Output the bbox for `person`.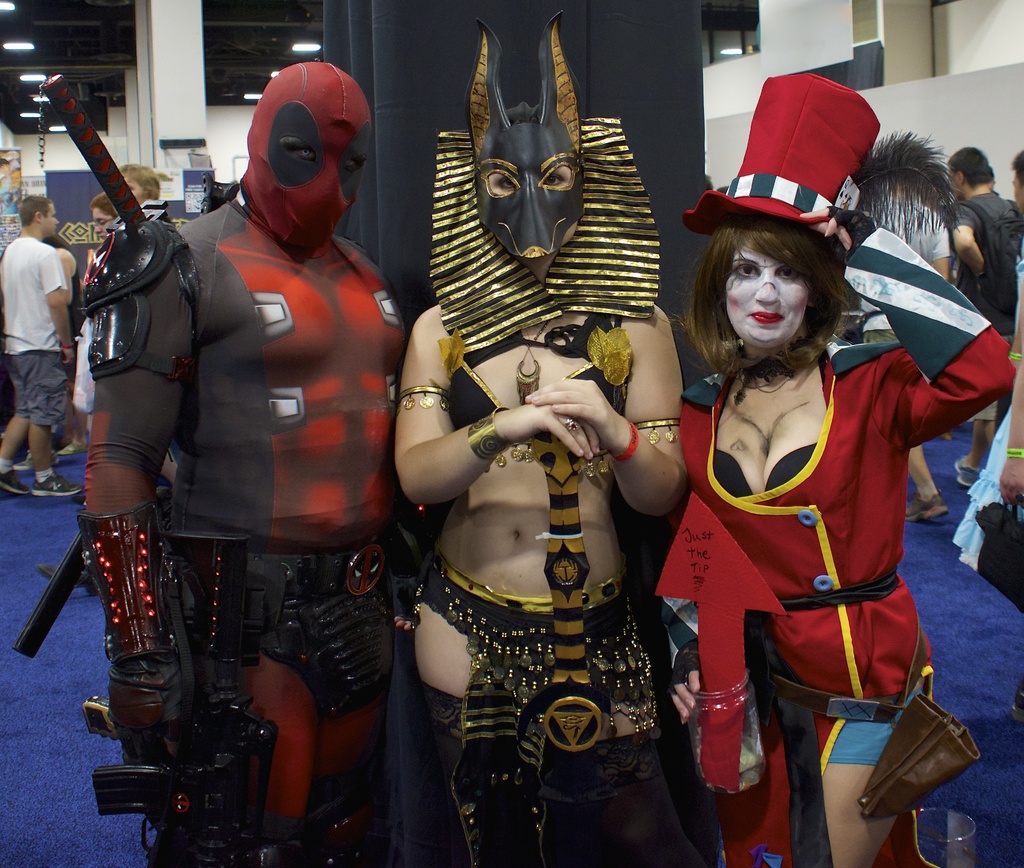
<box>950,139,1015,495</box>.
